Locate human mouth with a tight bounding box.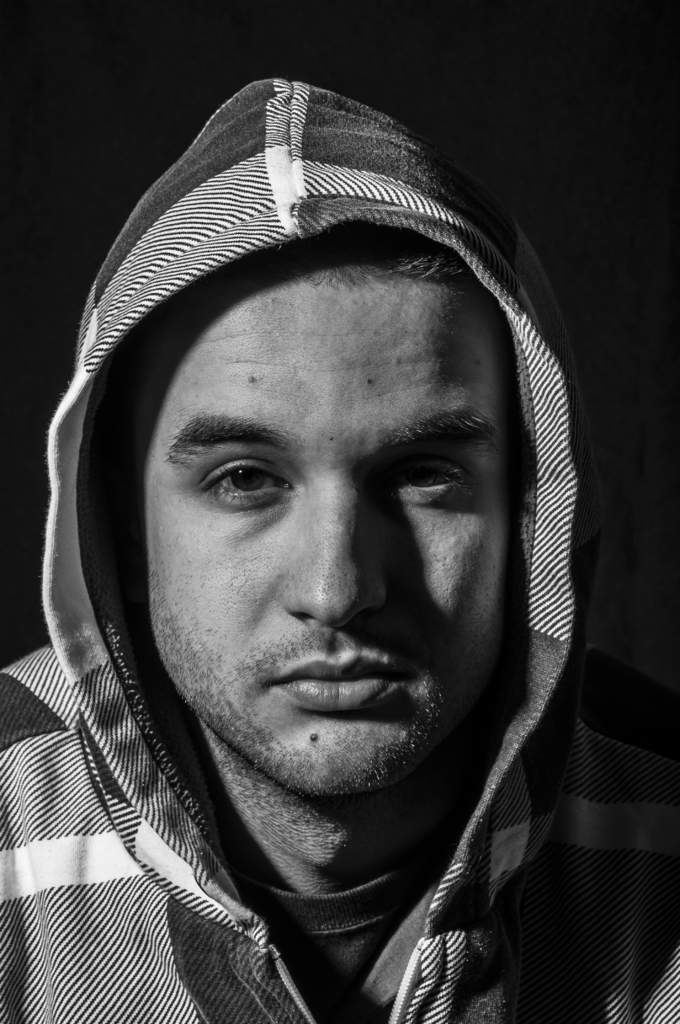
[x1=264, y1=637, x2=414, y2=719].
